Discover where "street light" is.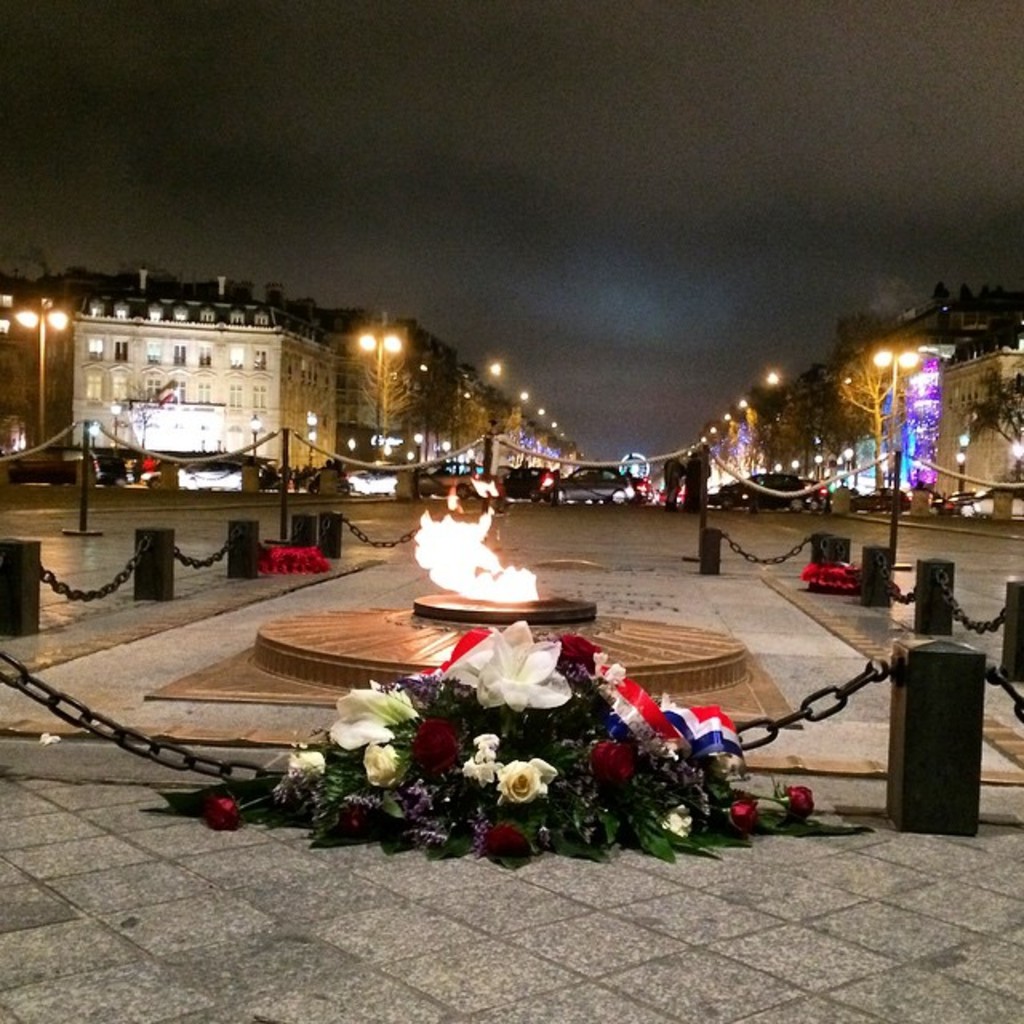
Discovered at x1=250, y1=414, x2=259, y2=456.
